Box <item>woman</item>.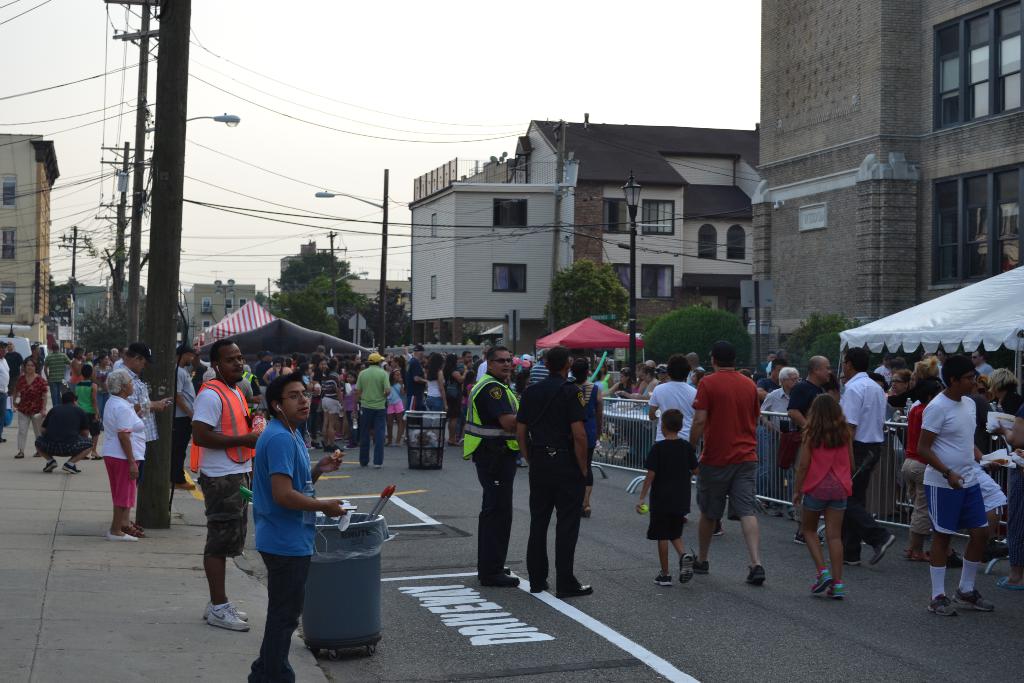
crop(312, 352, 324, 445).
